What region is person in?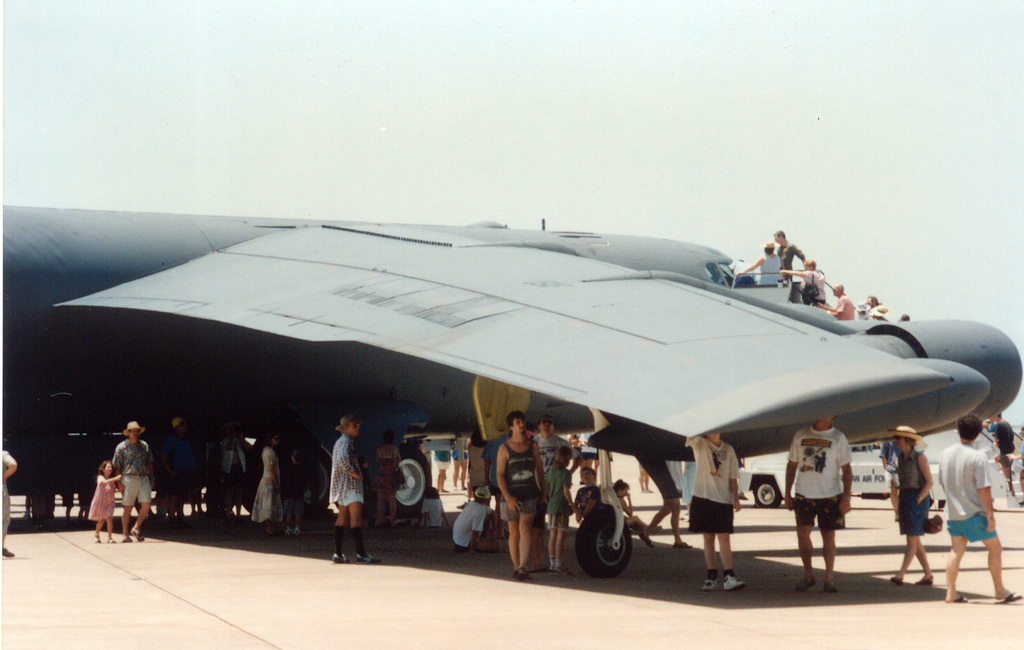
x1=109, y1=419, x2=156, y2=532.
